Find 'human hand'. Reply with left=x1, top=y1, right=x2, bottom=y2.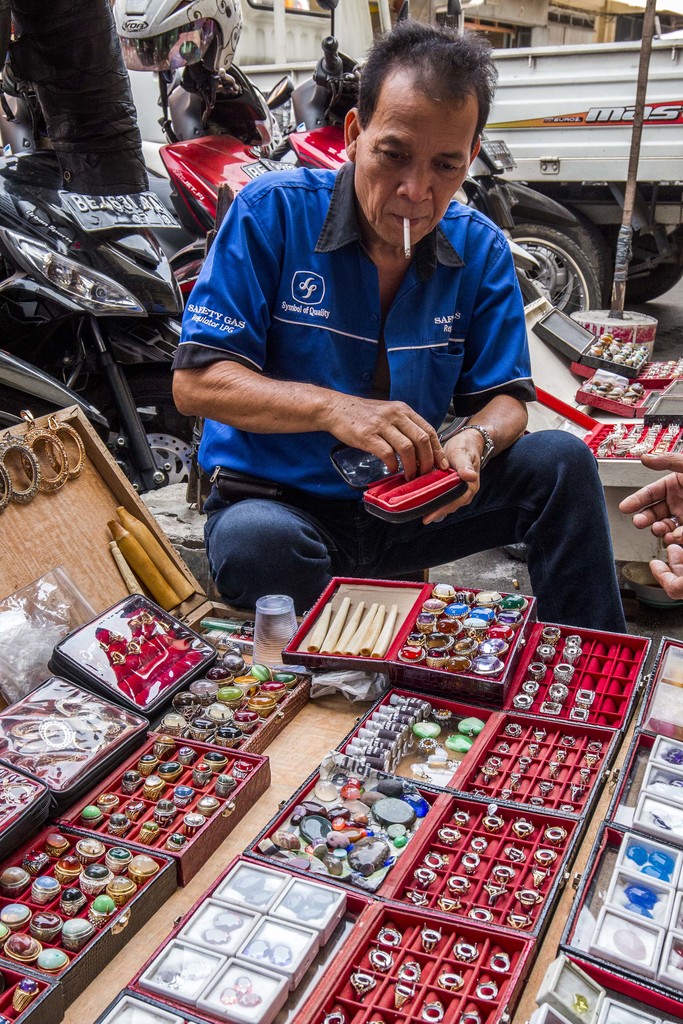
left=420, top=435, right=484, bottom=527.
